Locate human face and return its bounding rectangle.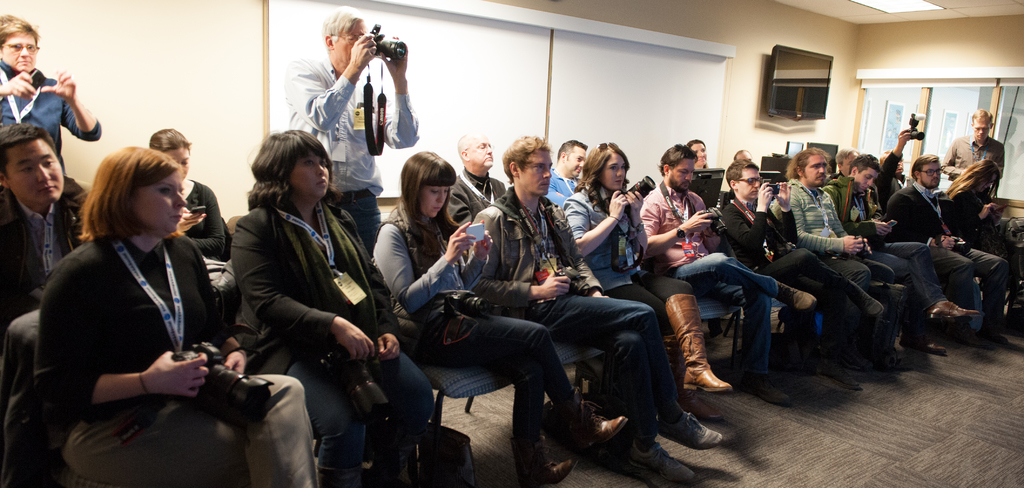
676 162 696 190.
